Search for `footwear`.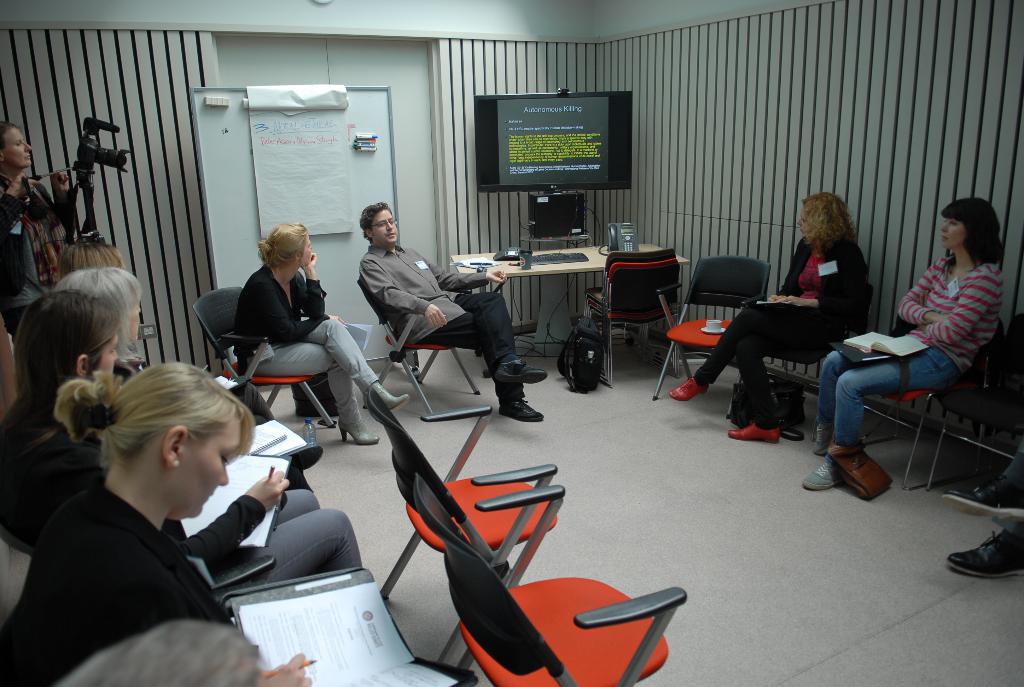
Found at rect(817, 434, 902, 503).
